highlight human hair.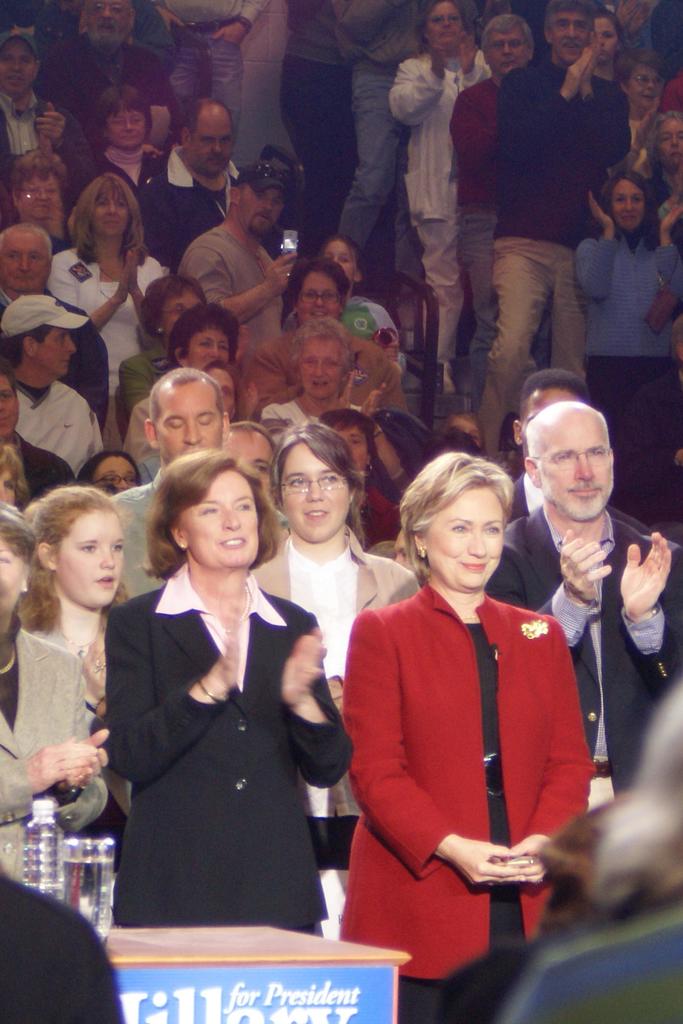
Highlighted region: 138, 270, 208, 345.
